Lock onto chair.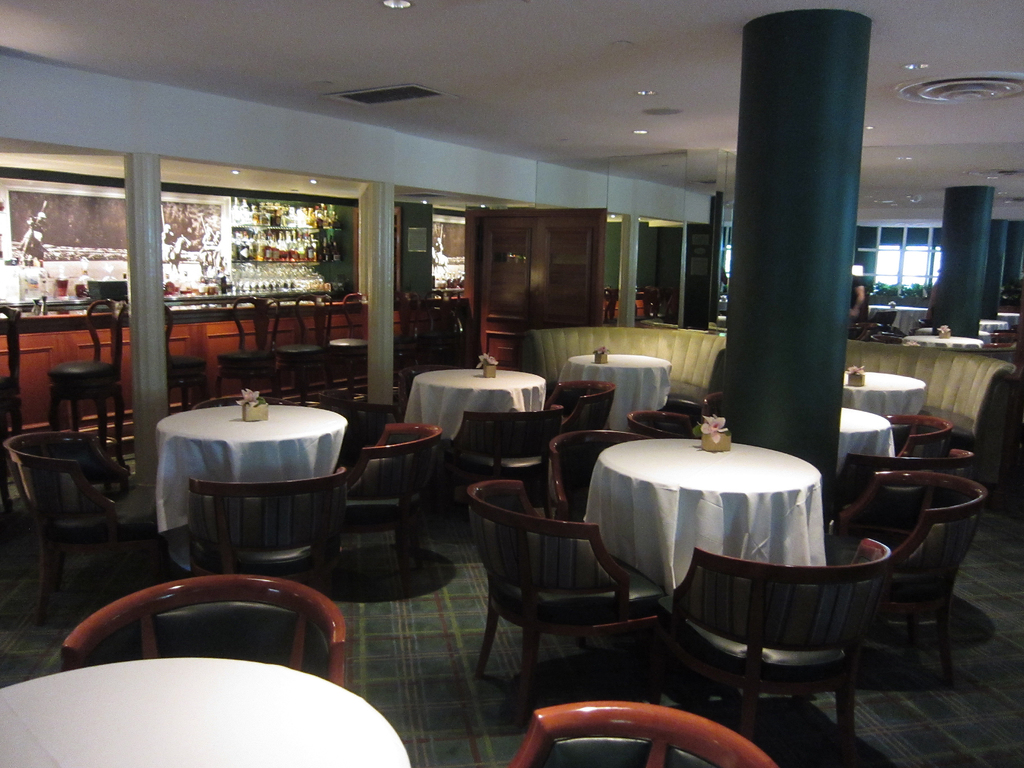
Locked: <bbox>831, 446, 992, 494</bbox>.
